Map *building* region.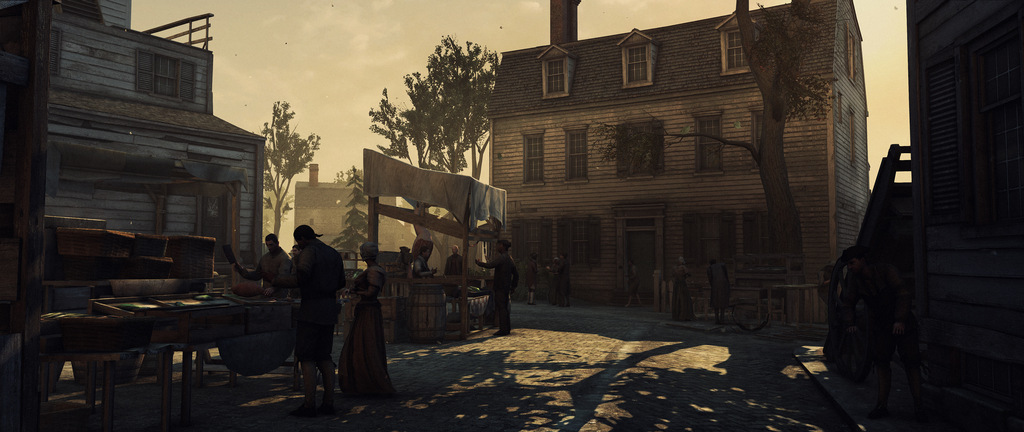
Mapped to box=[0, 0, 284, 333].
